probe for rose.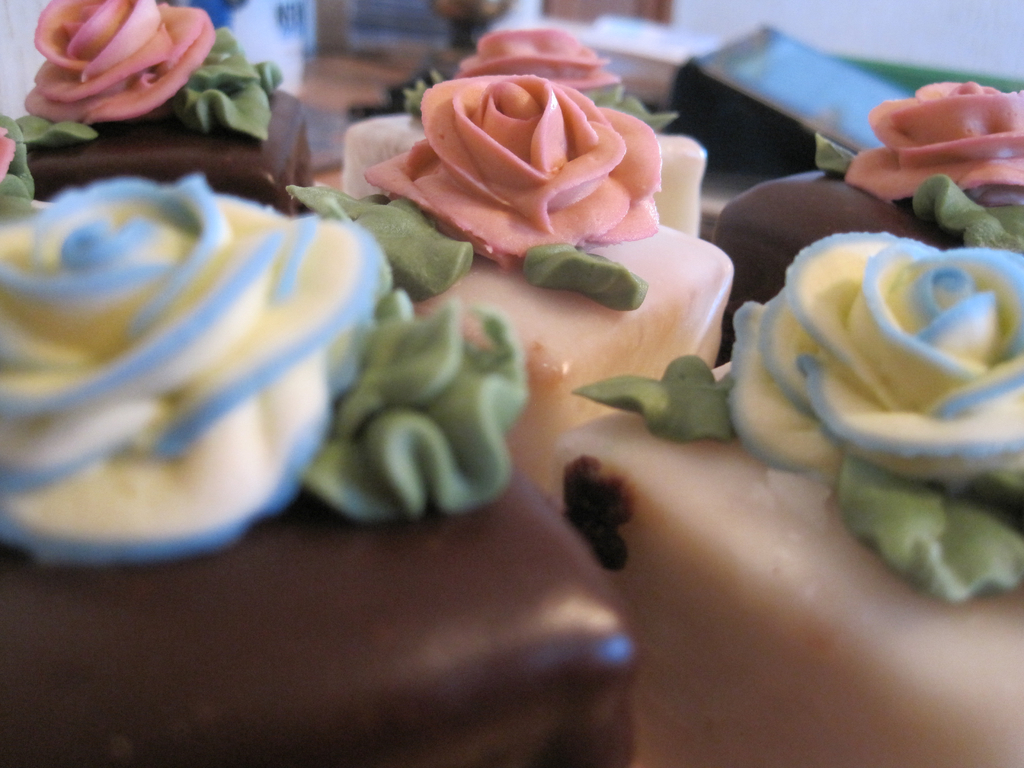
Probe result: [0,175,378,561].
